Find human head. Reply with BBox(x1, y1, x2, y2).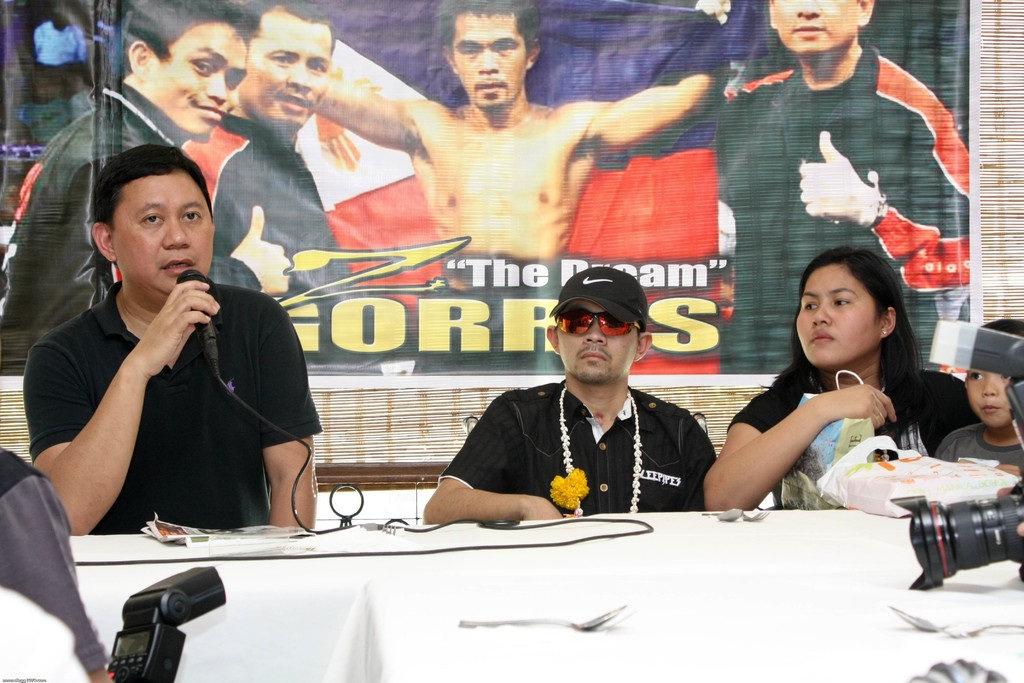
BBox(765, 0, 875, 54).
